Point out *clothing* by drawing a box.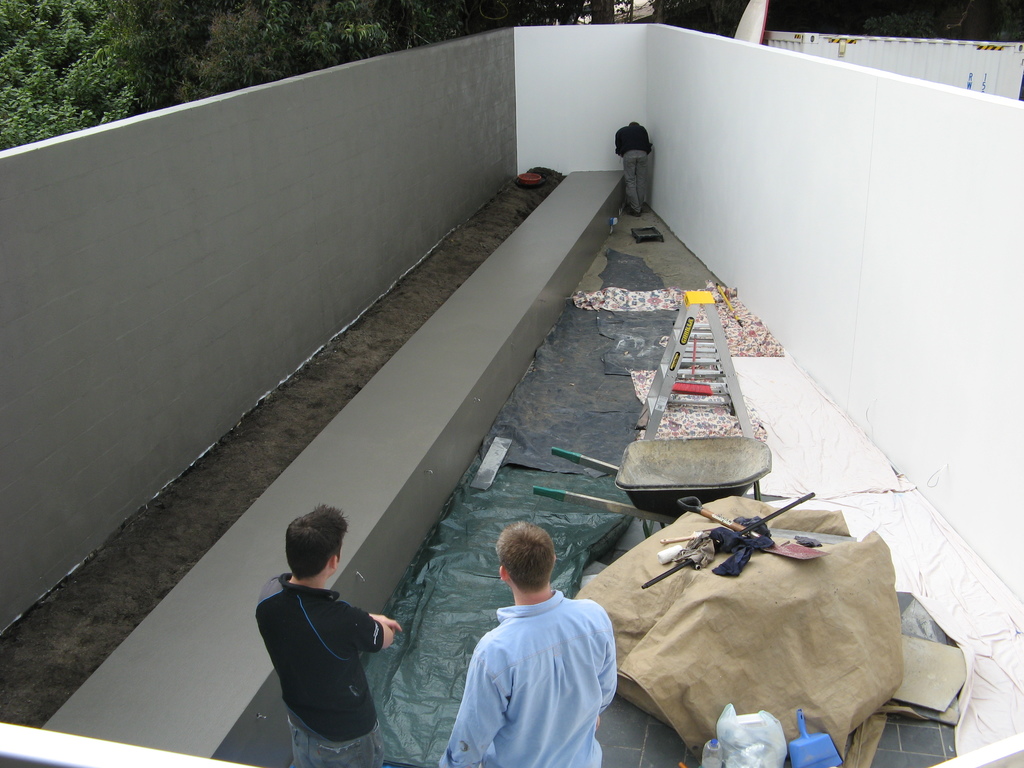
bbox=(256, 572, 385, 767).
